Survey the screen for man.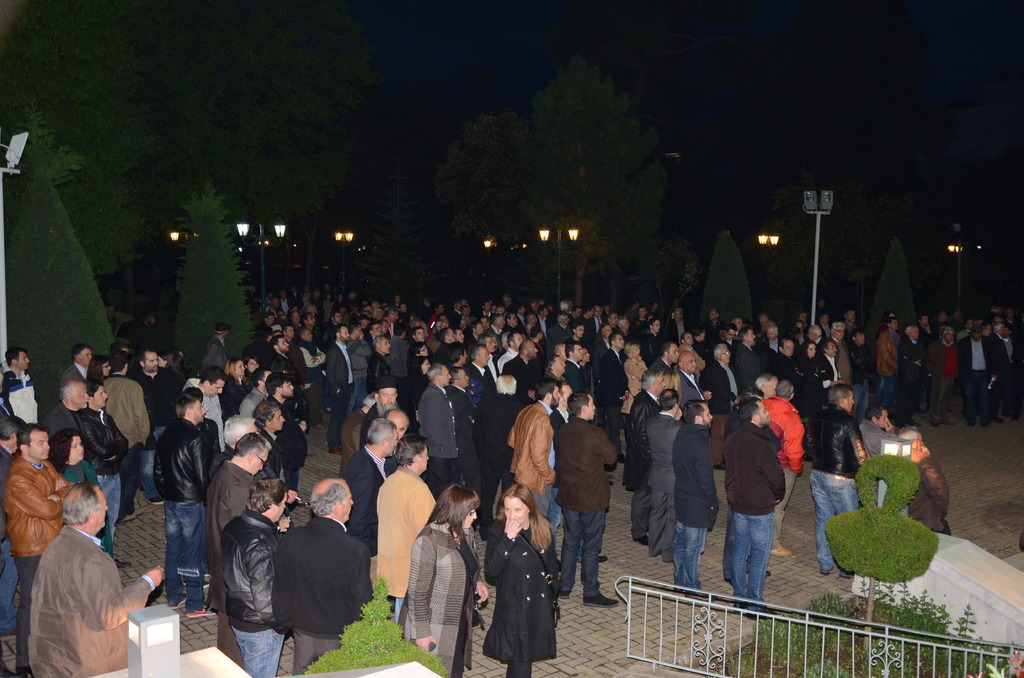
Survey found: 6 343 40 423.
